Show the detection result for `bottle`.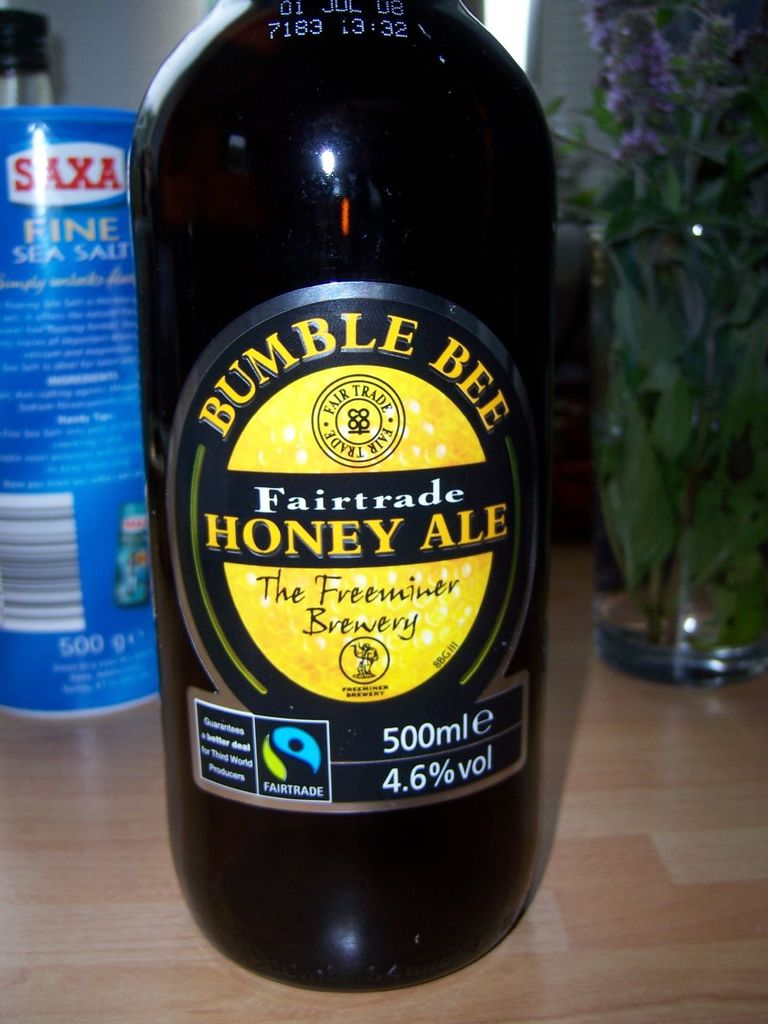
detection(130, 18, 570, 958).
